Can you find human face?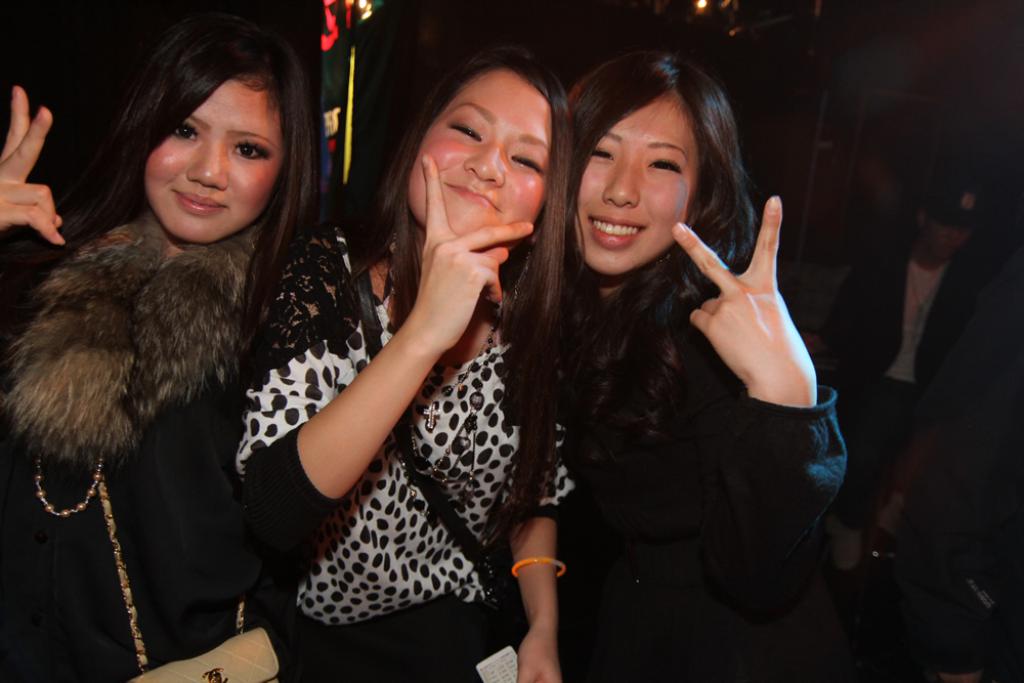
Yes, bounding box: bbox(404, 72, 557, 245).
